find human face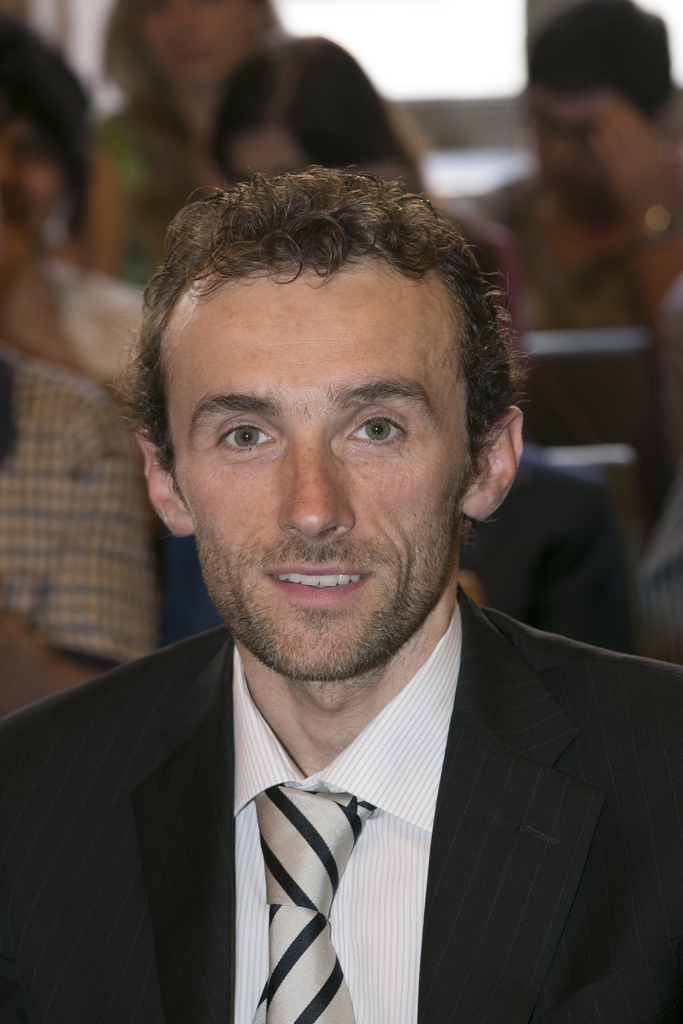
bbox(167, 253, 471, 682)
